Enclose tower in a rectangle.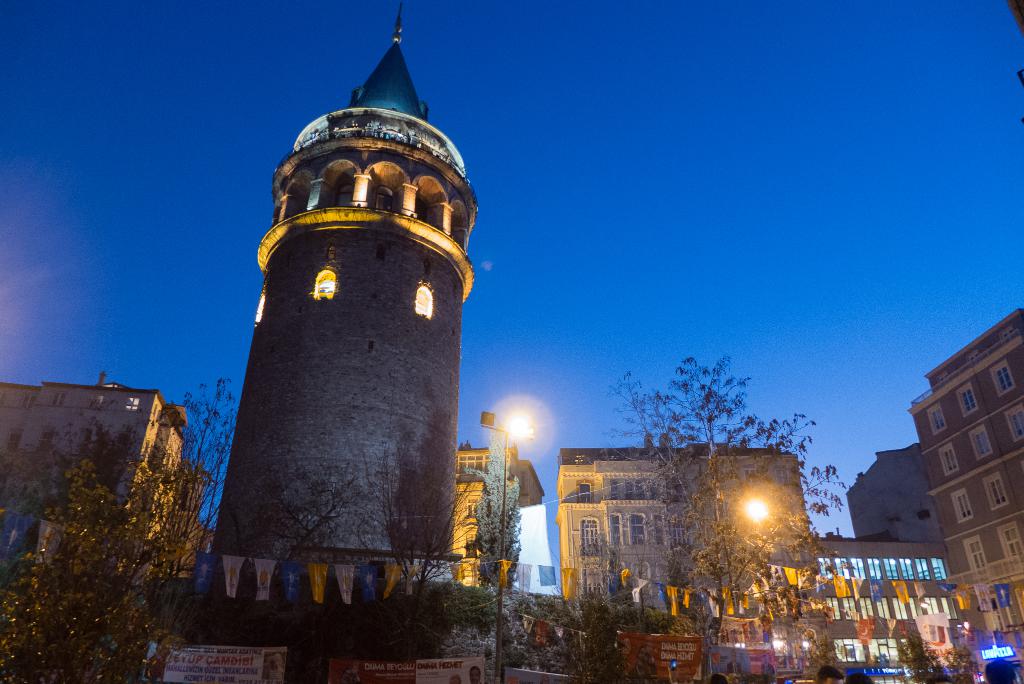
[3, 378, 184, 683].
